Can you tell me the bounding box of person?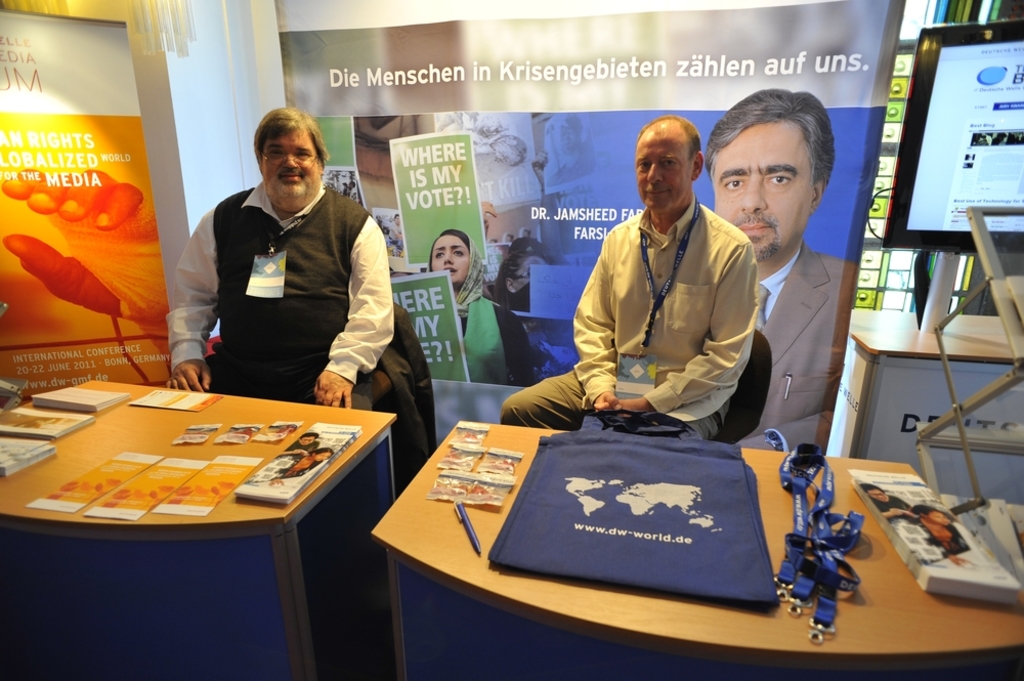
crop(162, 101, 395, 410).
